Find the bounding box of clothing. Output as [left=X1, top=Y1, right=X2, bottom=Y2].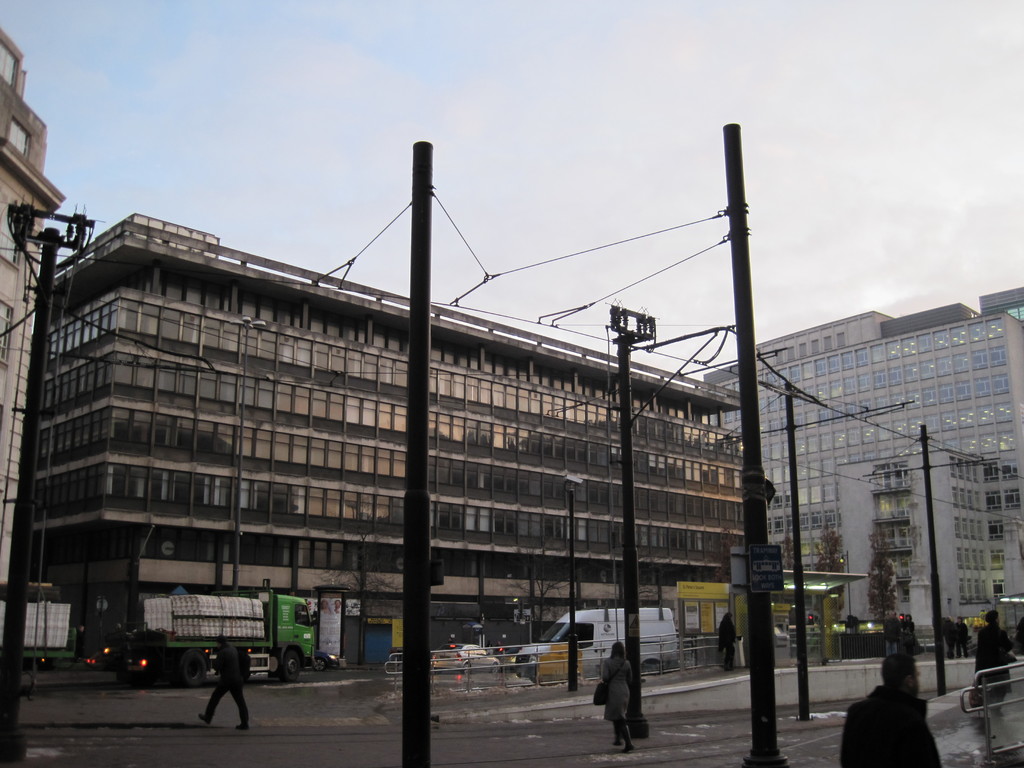
[left=976, top=619, right=1017, bottom=714].
